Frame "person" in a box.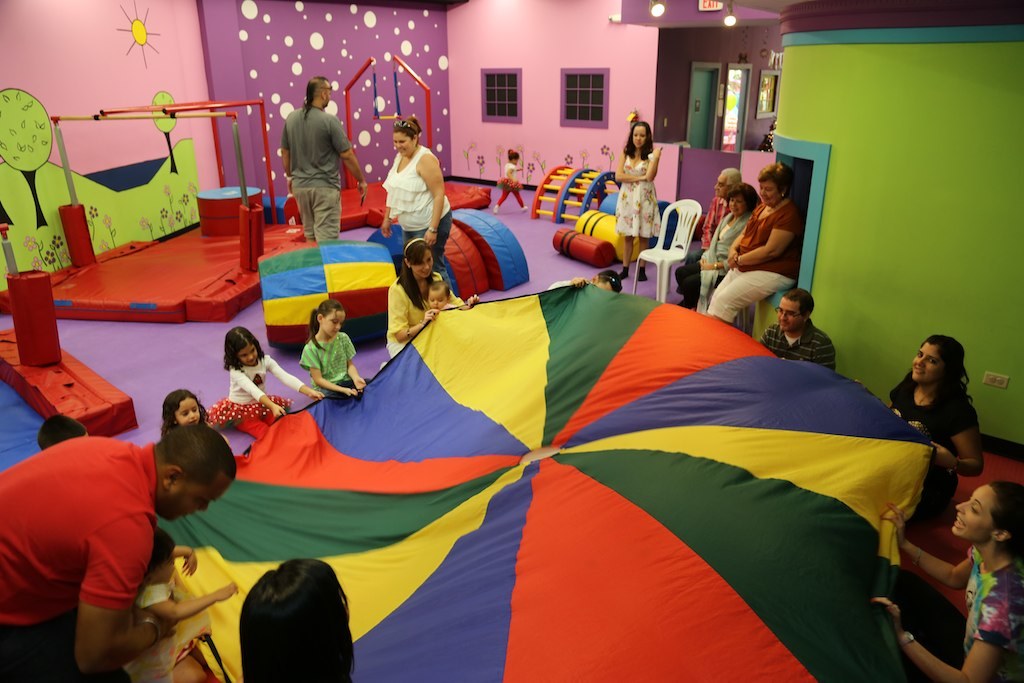
box=[224, 316, 341, 425].
